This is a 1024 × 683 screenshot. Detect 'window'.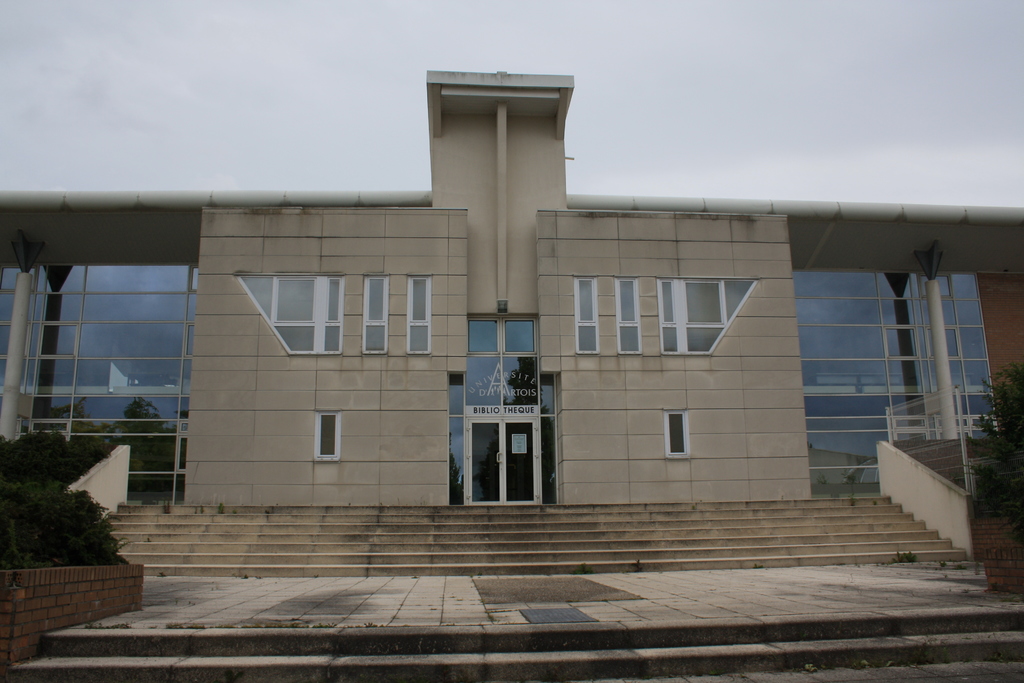
bbox=[671, 267, 734, 366].
